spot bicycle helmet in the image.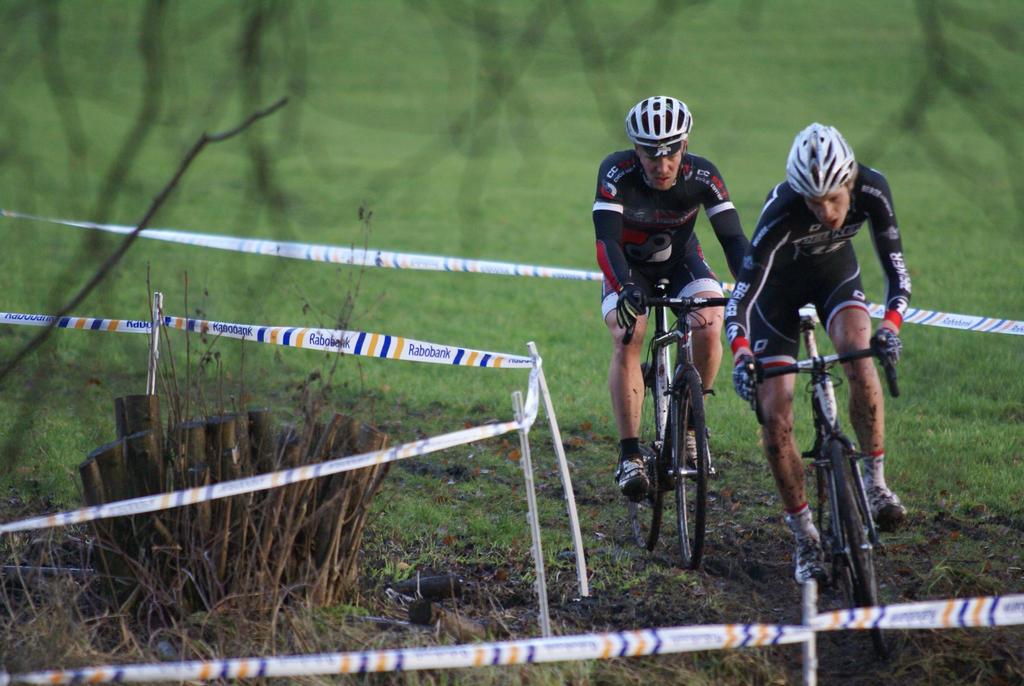
bicycle helmet found at rect(784, 126, 850, 205).
